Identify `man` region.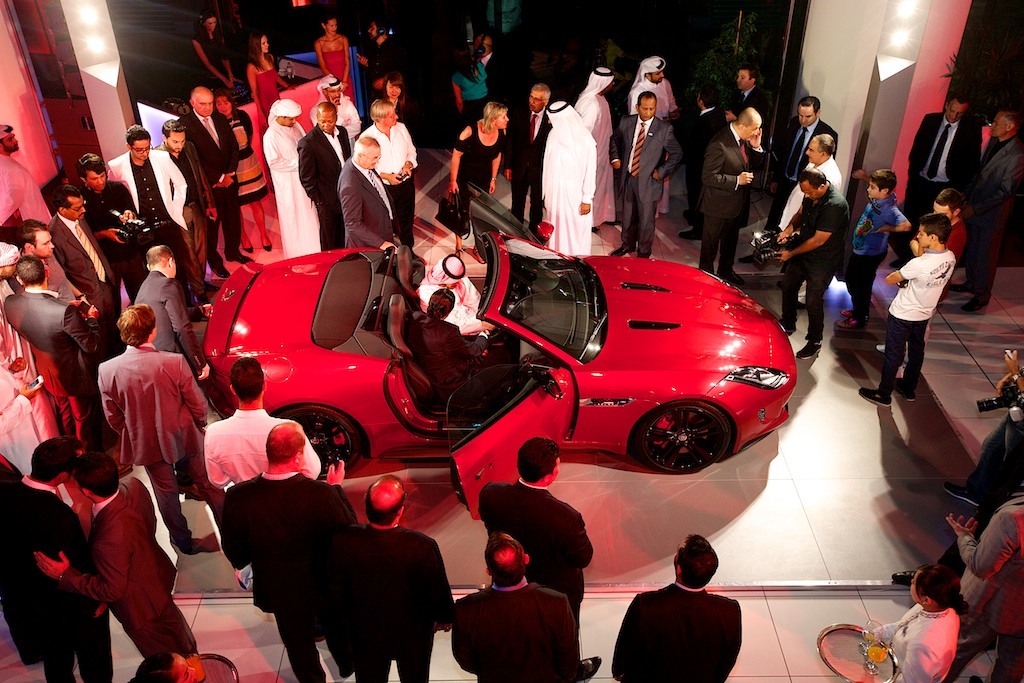
Region: [771,167,849,367].
